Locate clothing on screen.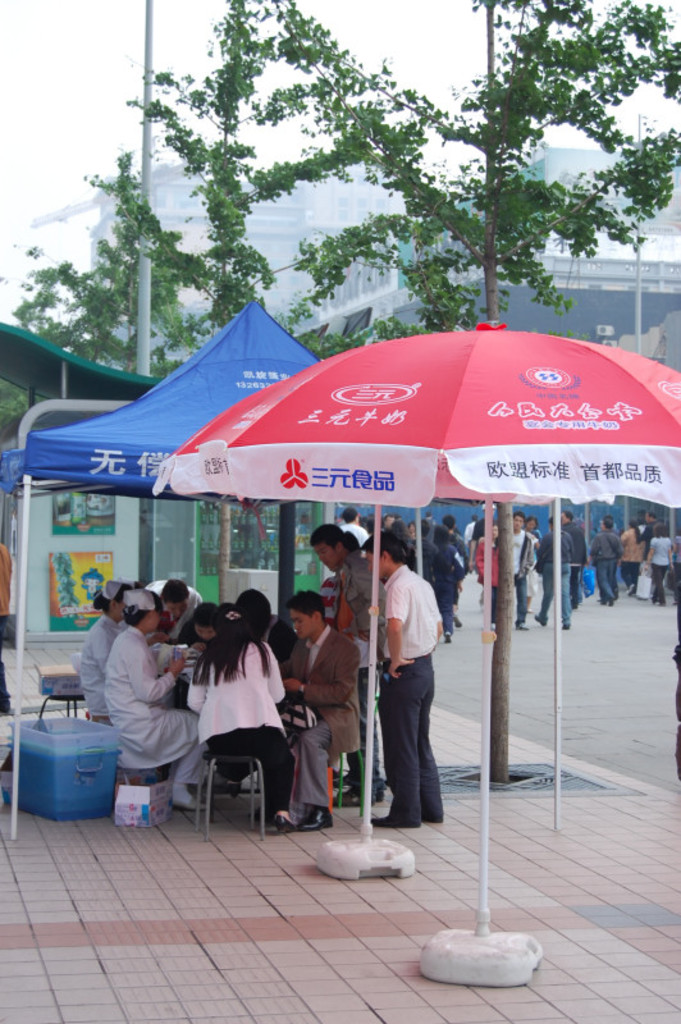
On screen at [x1=189, y1=613, x2=308, y2=833].
